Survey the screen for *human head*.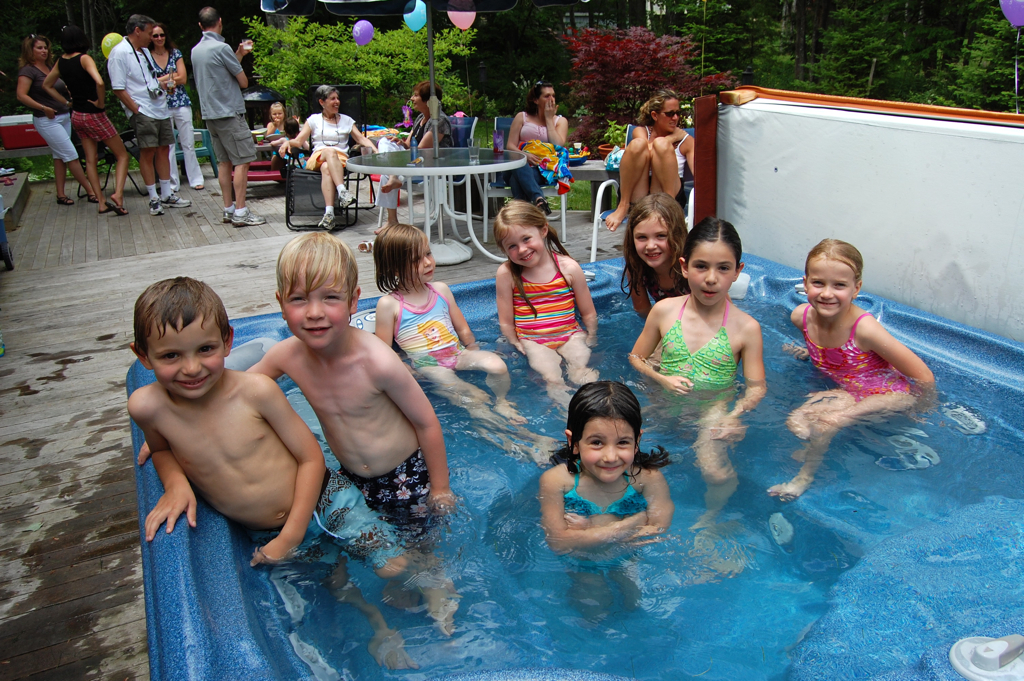
Survey found: [148,24,166,47].
